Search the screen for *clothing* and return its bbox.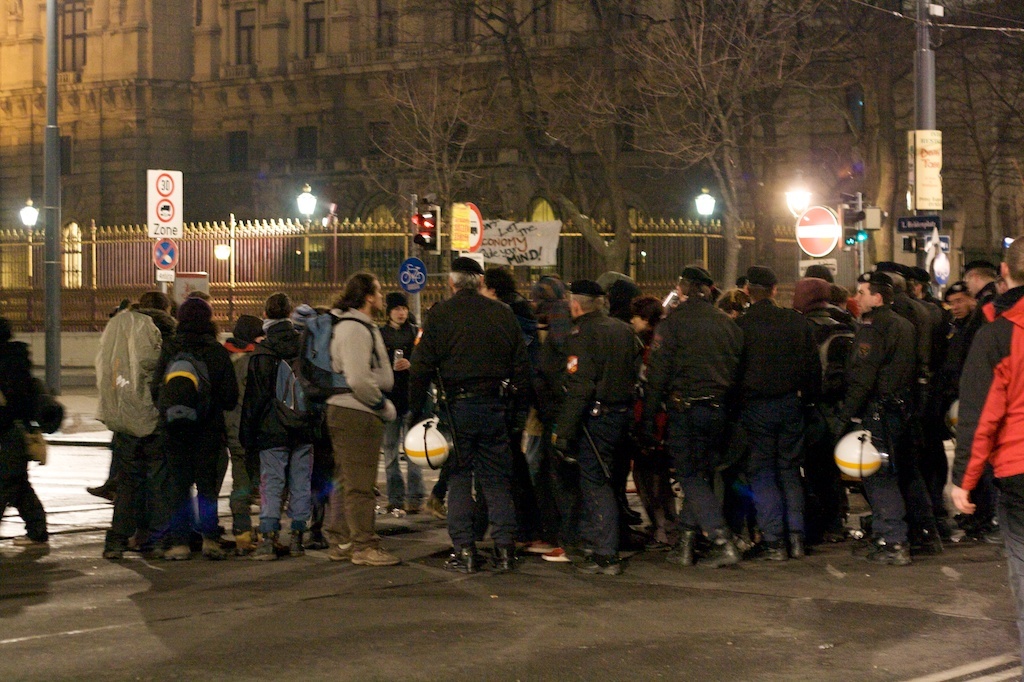
Found: detection(899, 293, 946, 563).
